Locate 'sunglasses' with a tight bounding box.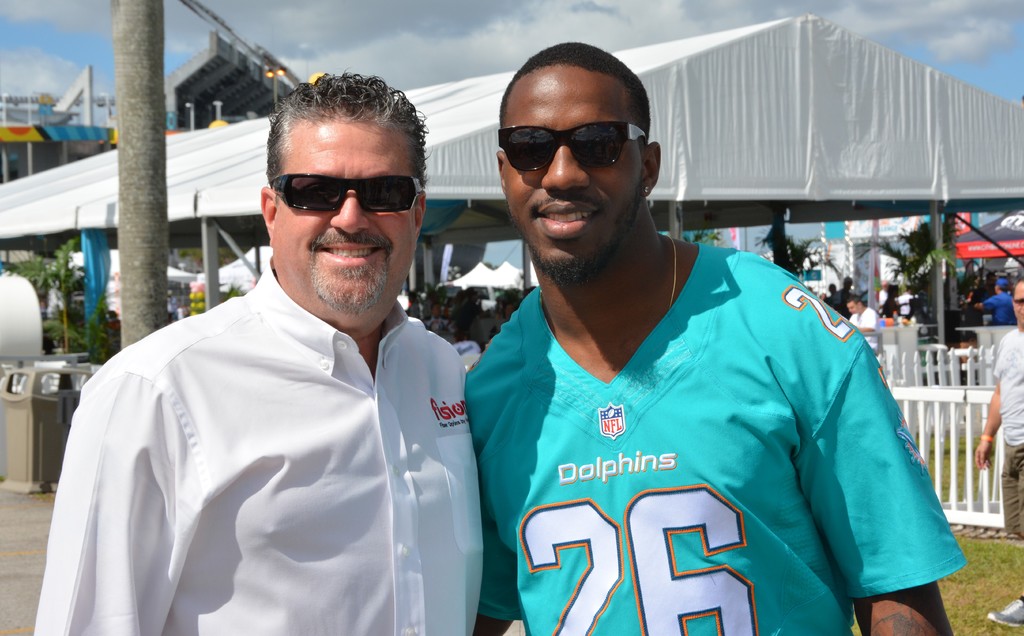
left=487, top=123, right=659, bottom=188.
